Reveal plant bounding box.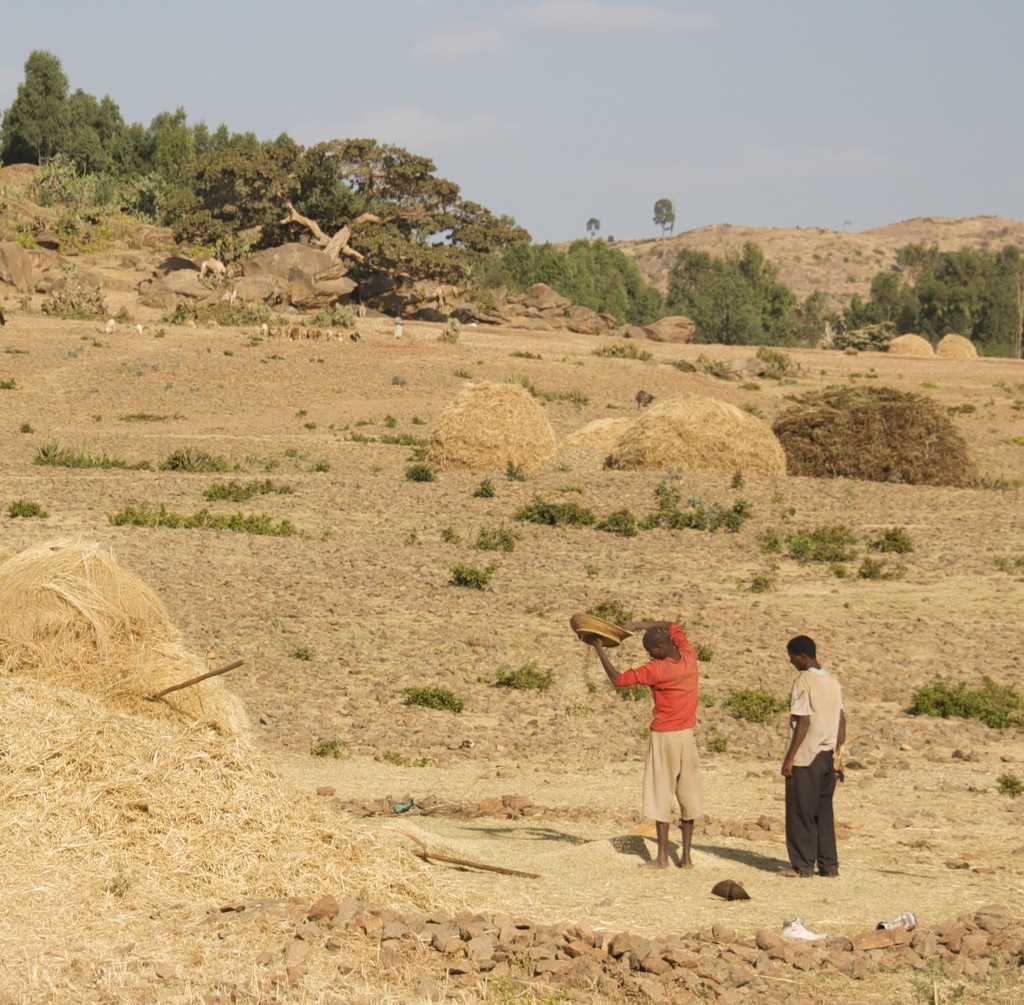
Revealed: 310:356:322:359.
